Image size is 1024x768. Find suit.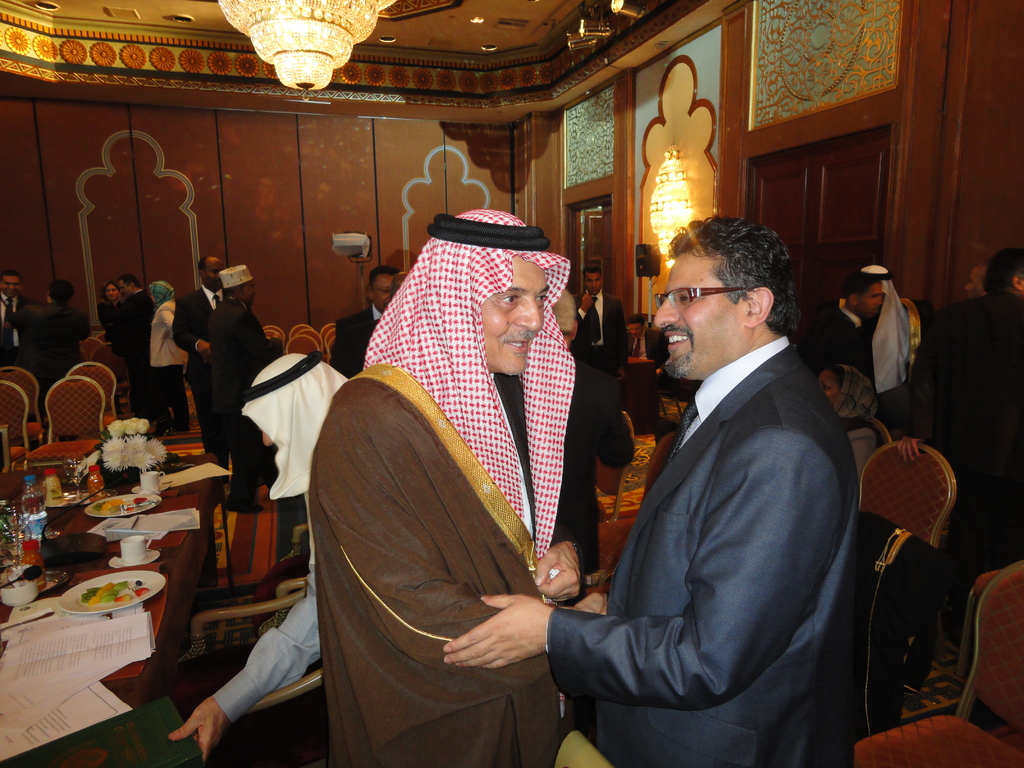
x1=548 y1=362 x2=635 y2=600.
